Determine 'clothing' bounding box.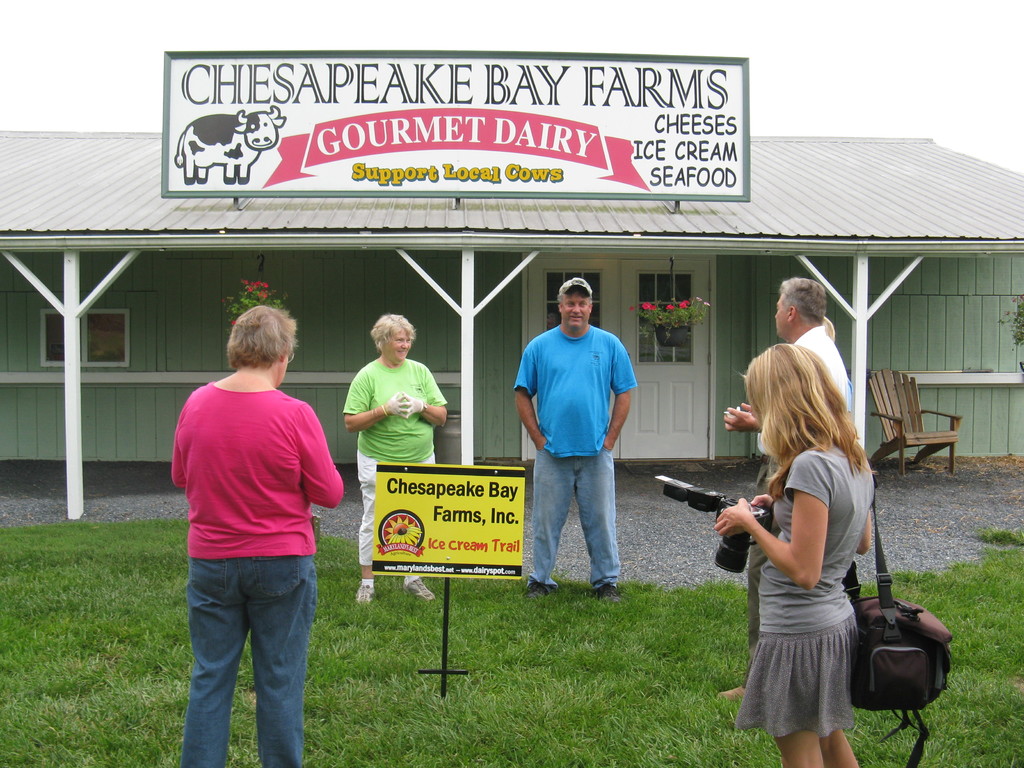
Determined: box(730, 436, 873, 746).
